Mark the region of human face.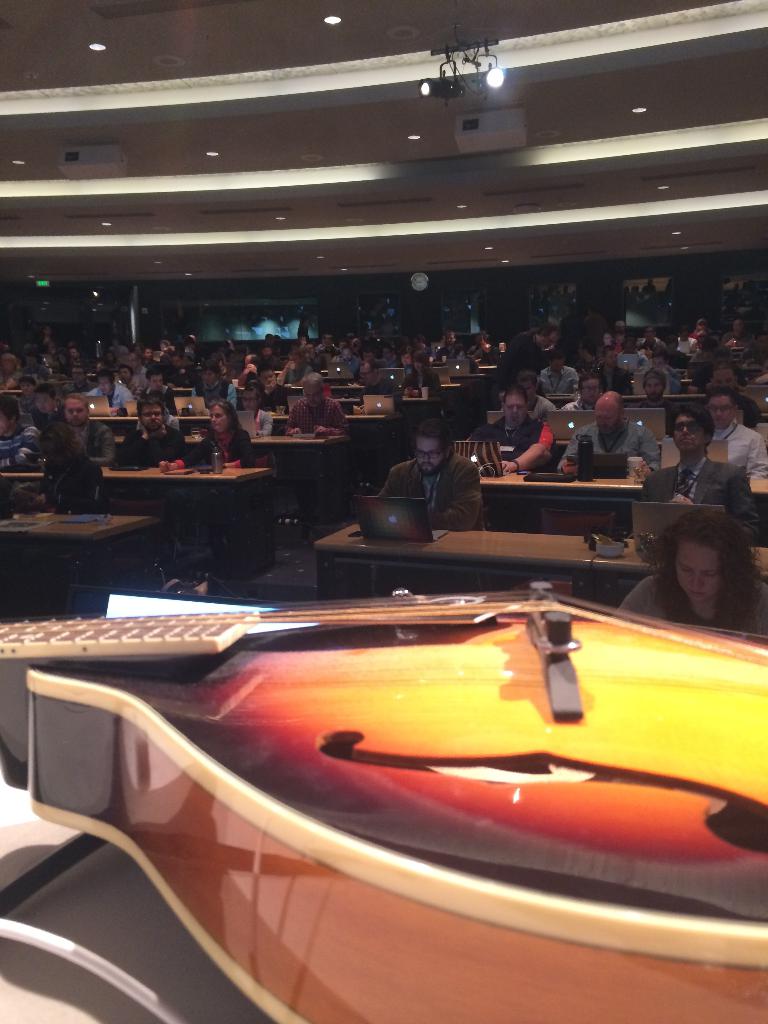
Region: (left=20, top=382, right=33, bottom=396).
